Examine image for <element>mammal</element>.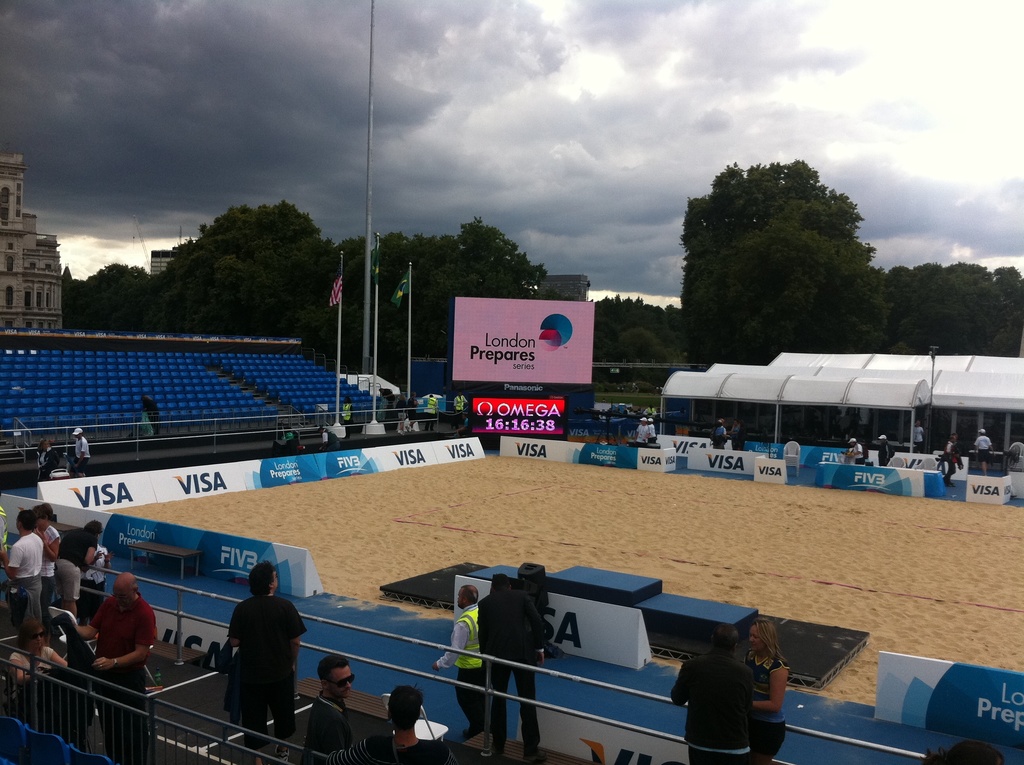
Examination result: locate(456, 392, 468, 425).
